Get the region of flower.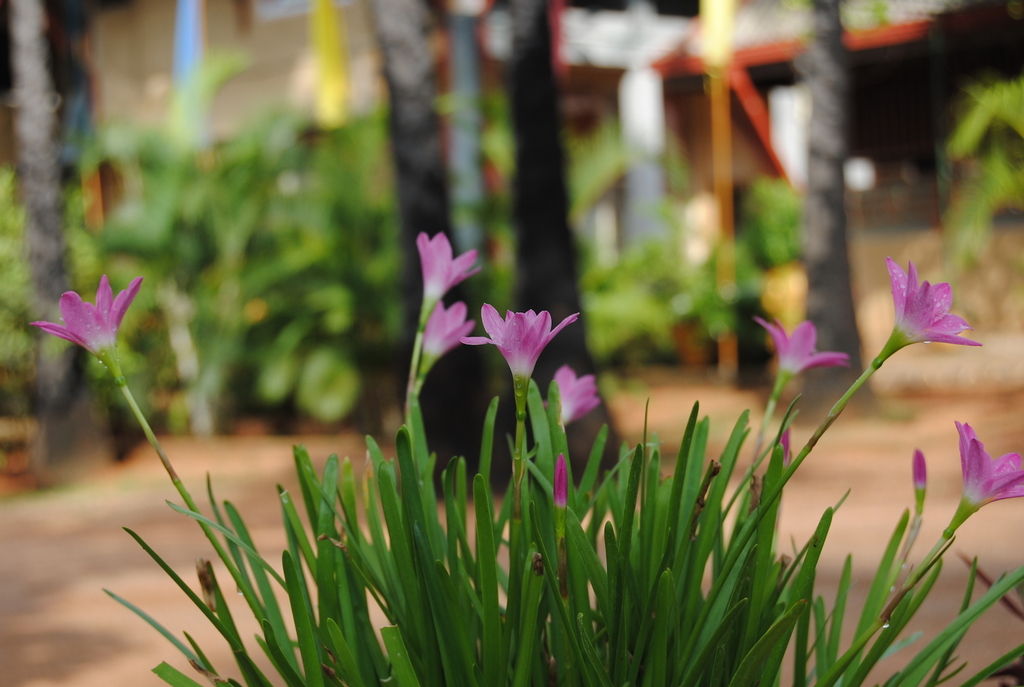
select_region(755, 311, 850, 378).
